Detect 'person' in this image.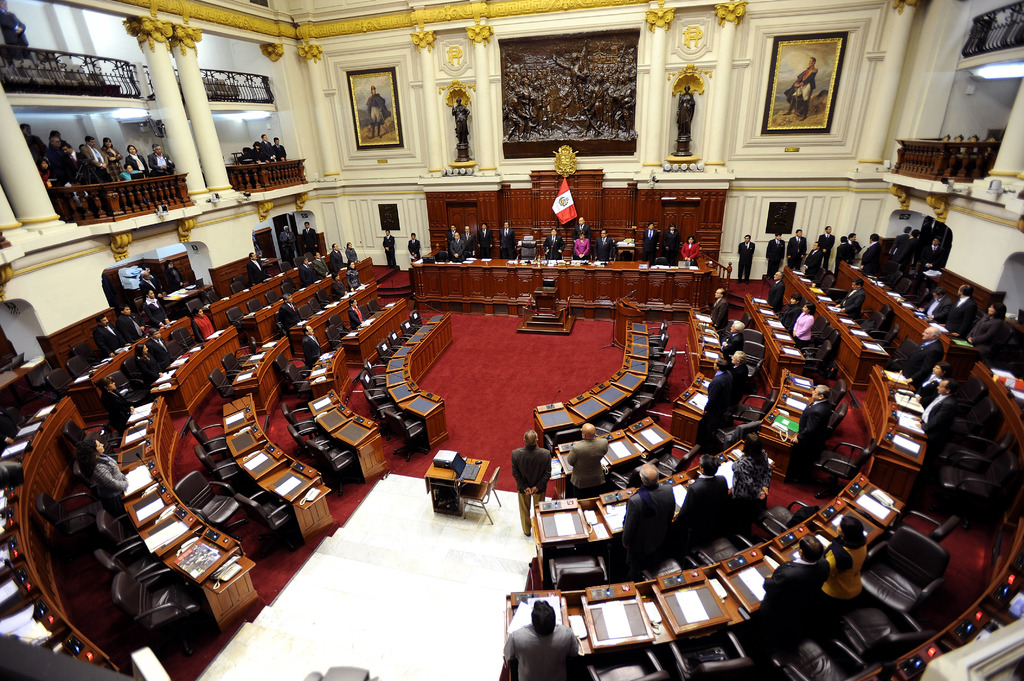
Detection: {"x1": 301, "y1": 324, "x2": 322, "y2": 365}.
